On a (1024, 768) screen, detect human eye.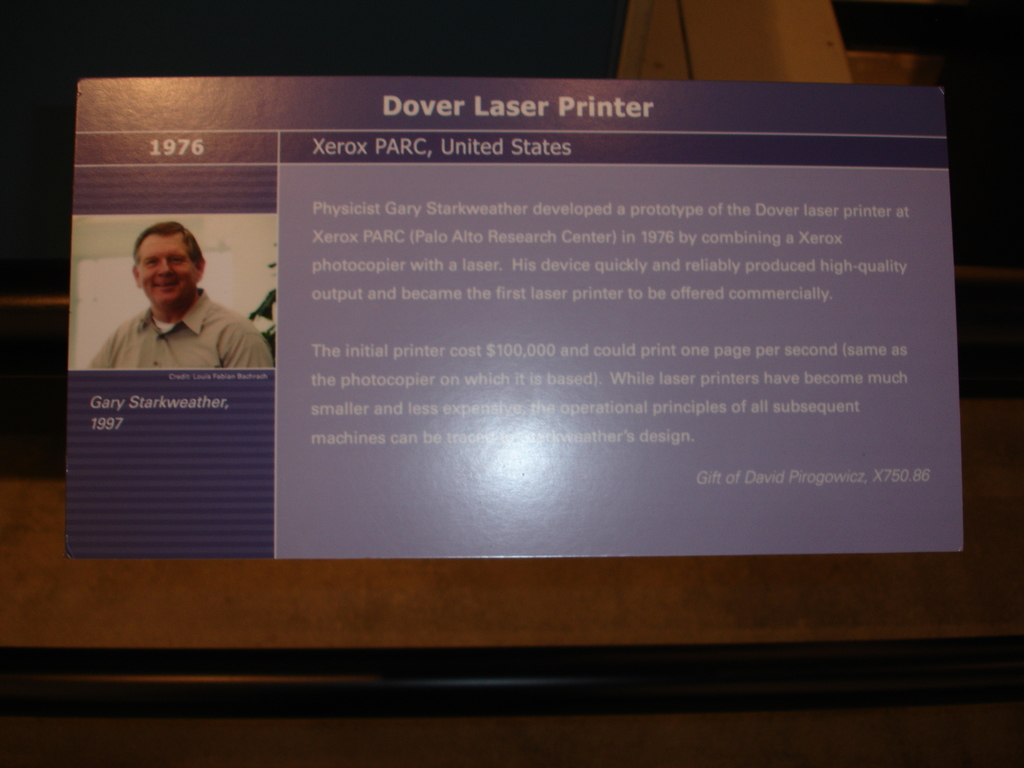
{"x1": 143, "y1": 259, "x2": 159, "y2": 267}.
